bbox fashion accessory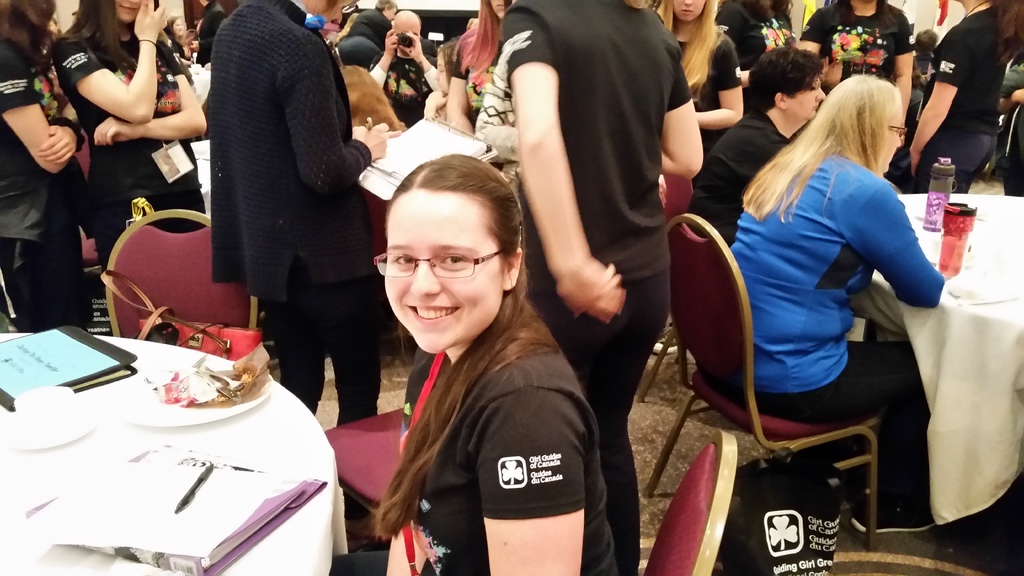
Rect(517, 222, 525, 246)
